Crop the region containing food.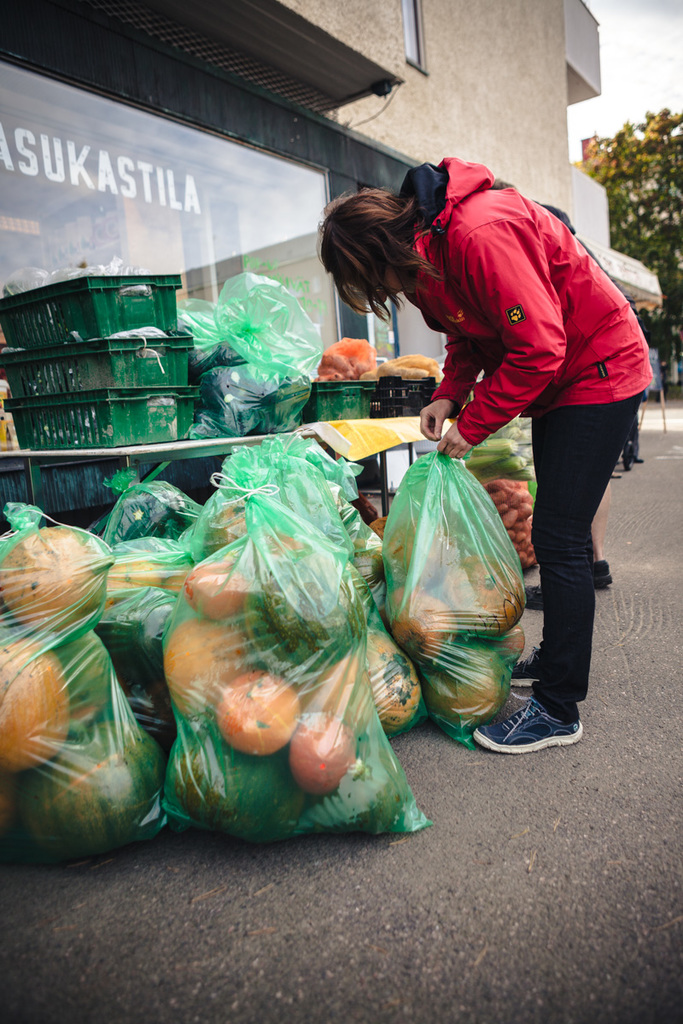
Crop region: (left=465, top=416, right=543, bottom=480).
